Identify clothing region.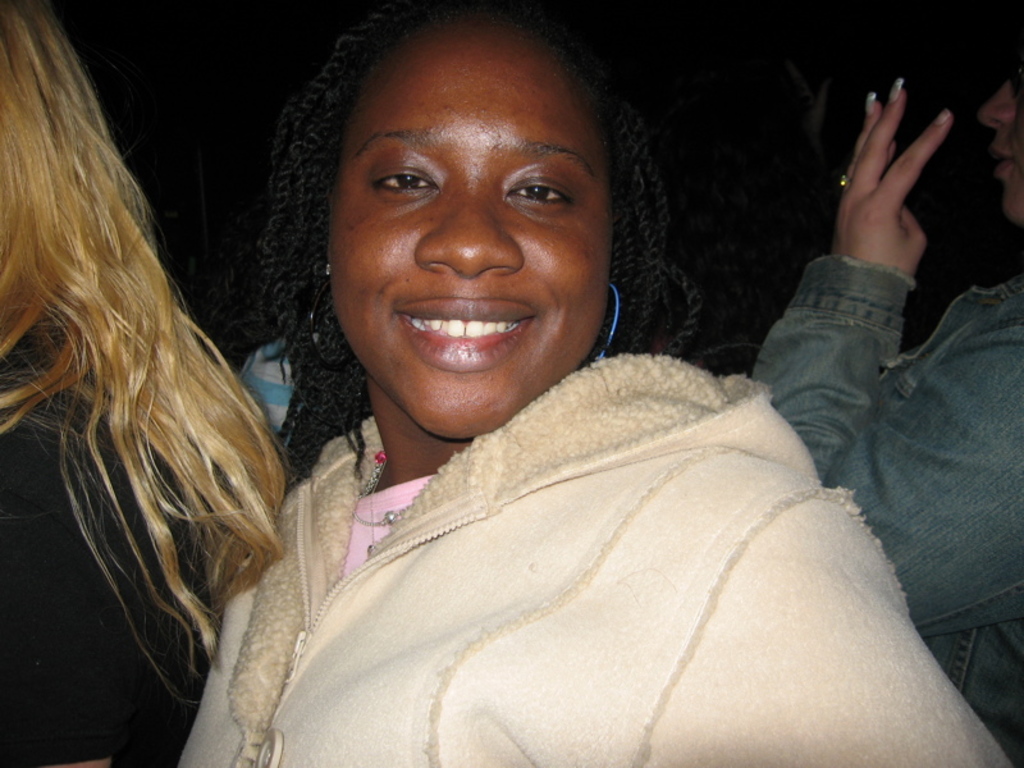
Region: {"x1": 237, "y1": 306, "x2": 974, "y2": 767}.
